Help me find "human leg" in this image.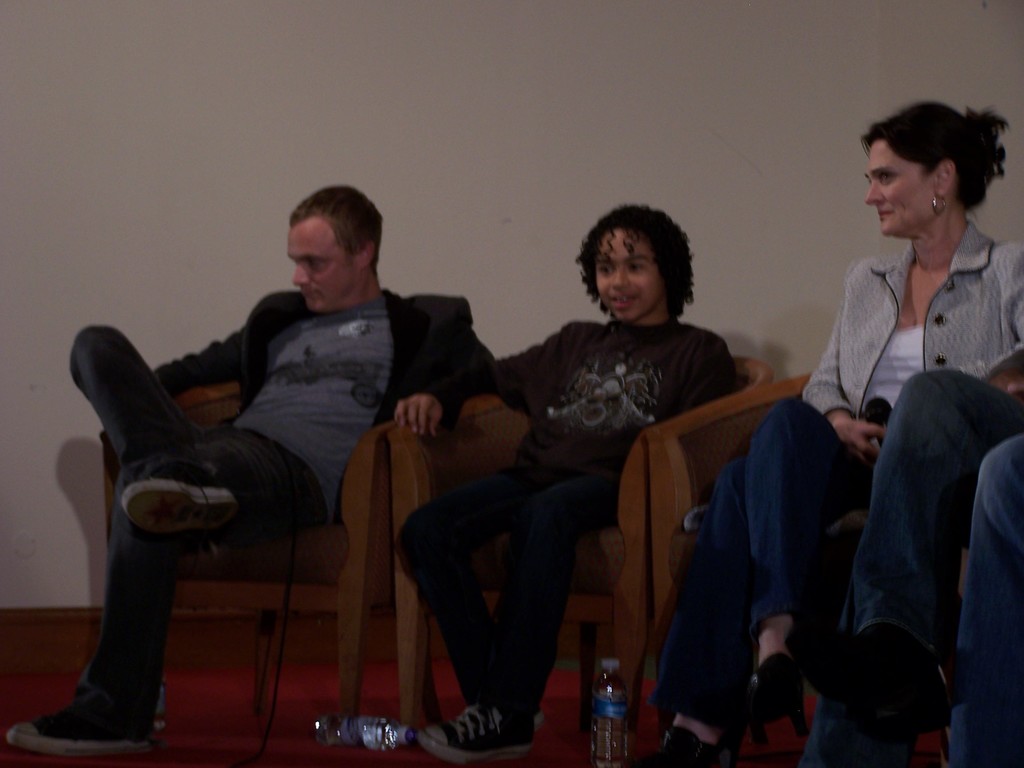
Found it: 69,321,229,535.
